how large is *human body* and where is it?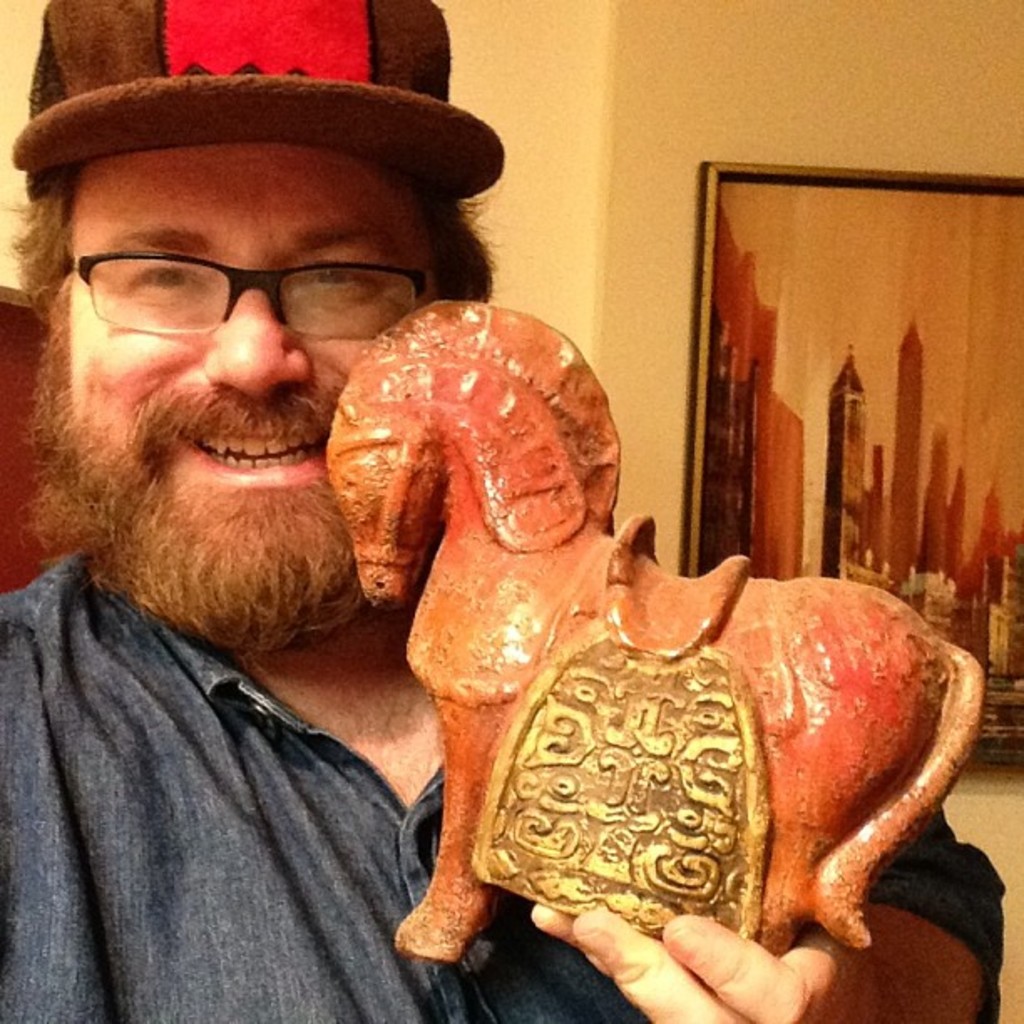
Bounding box: [left=0, top=0, right=1007, bottom=1022].
